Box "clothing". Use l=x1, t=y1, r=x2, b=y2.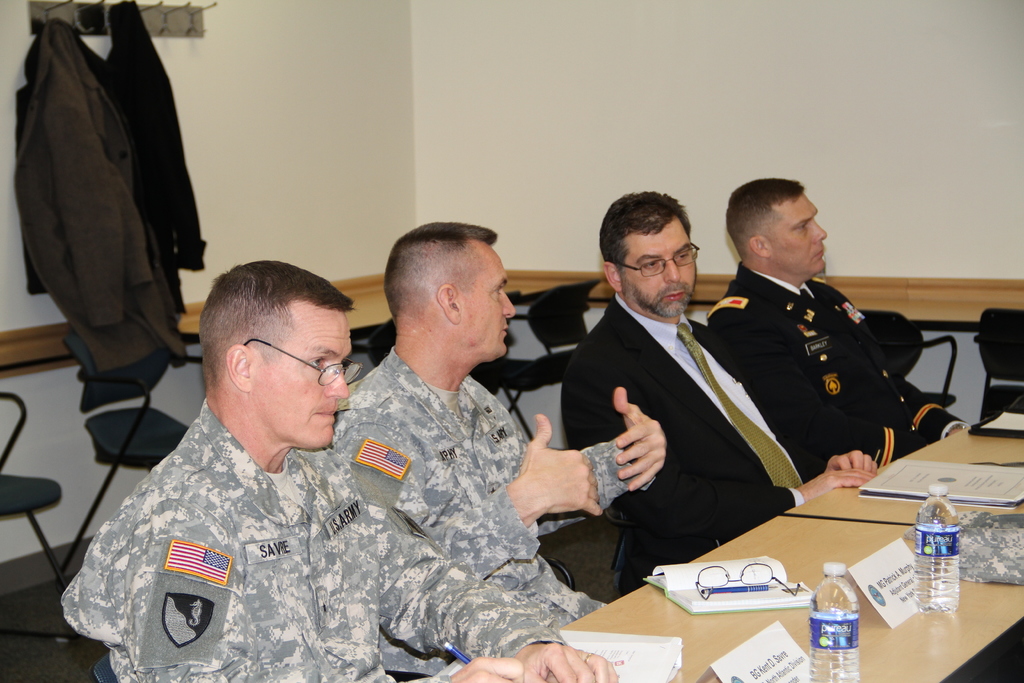
l=10, t=19, r=185, b=372.
